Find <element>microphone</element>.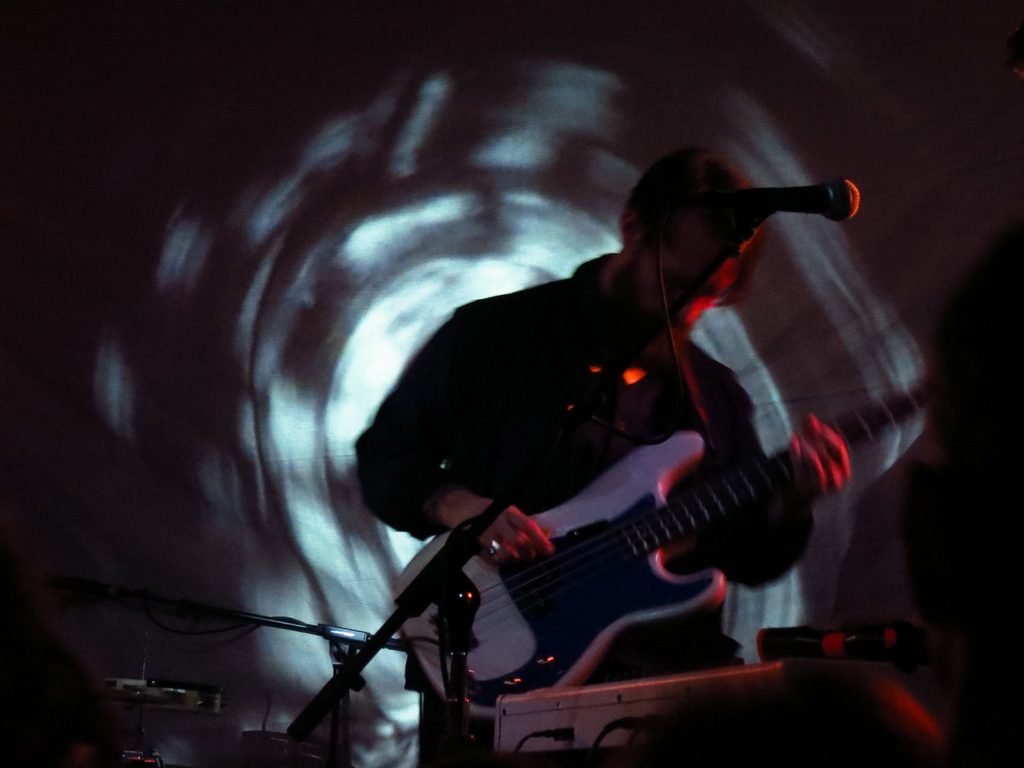
locate(714, 161, 855, 249).
